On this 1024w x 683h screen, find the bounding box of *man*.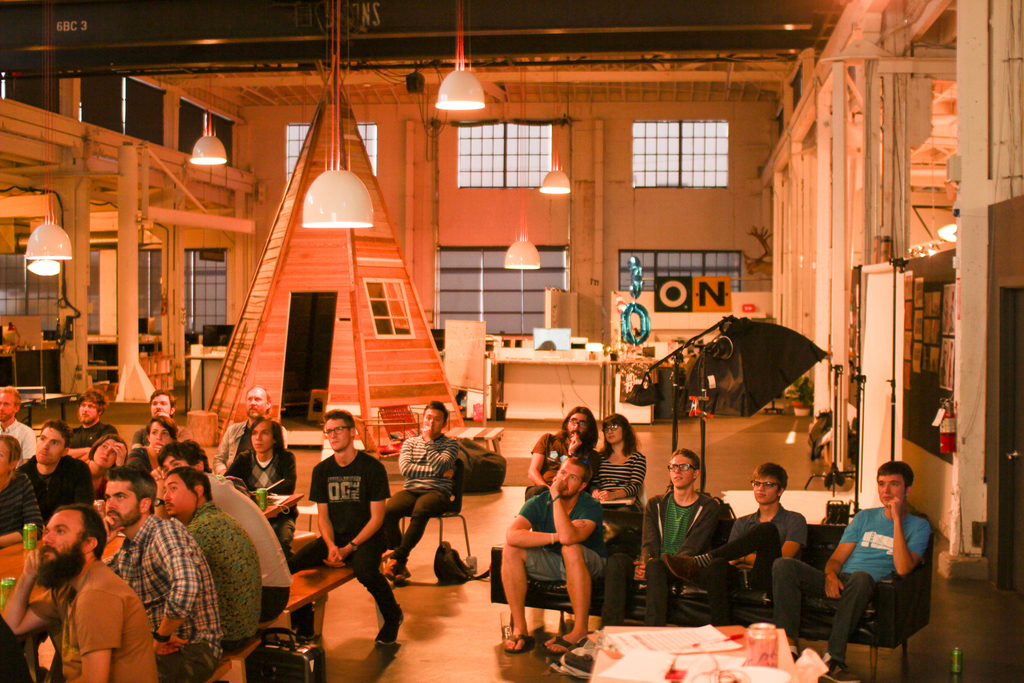
Bounding box: {"x1": 0, "y1": 388, "x2": 38, "y2": 466}.
